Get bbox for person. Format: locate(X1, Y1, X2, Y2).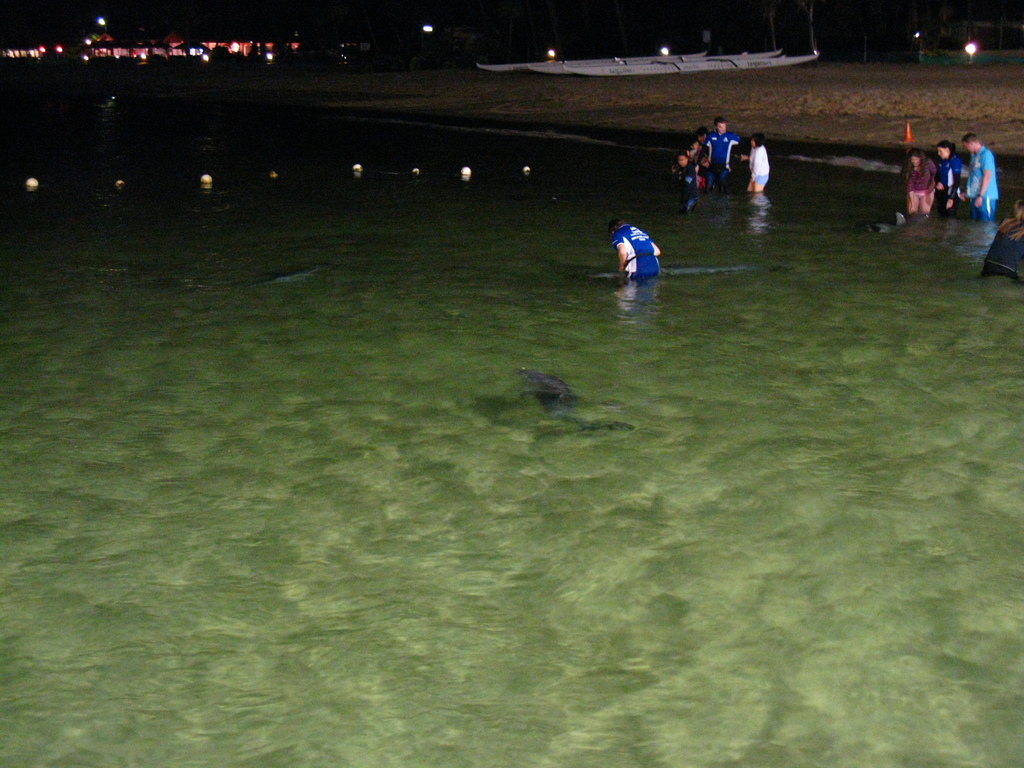
locate(980, 199, 1023, 286).
